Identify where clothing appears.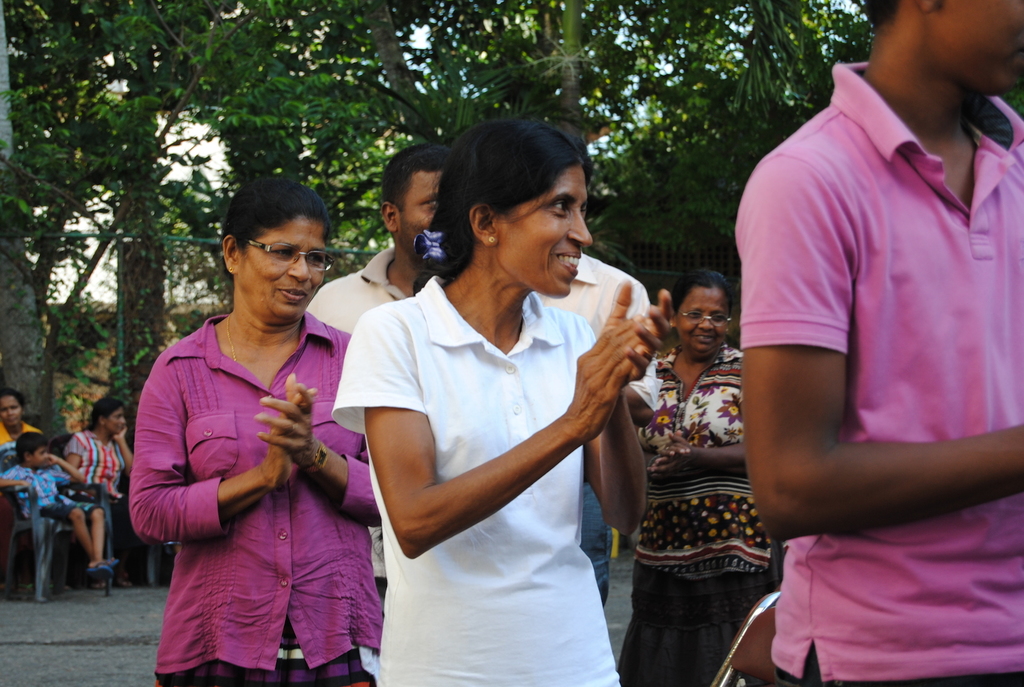
Appears at 122, 305, 380, 686.
